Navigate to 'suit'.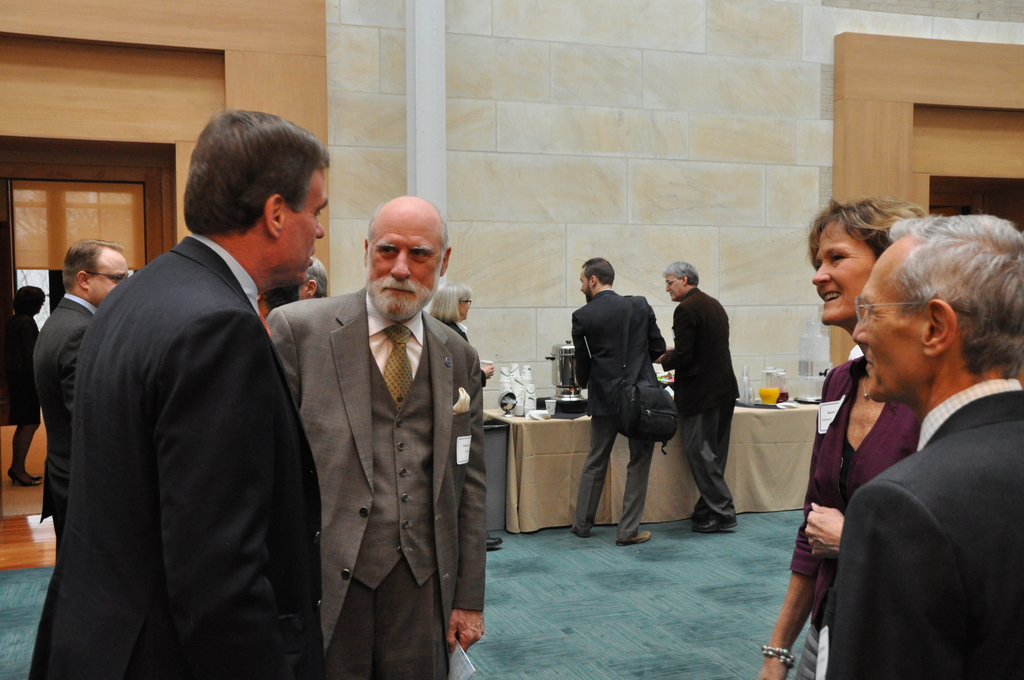
Navigation target: 653,286,733,521.
